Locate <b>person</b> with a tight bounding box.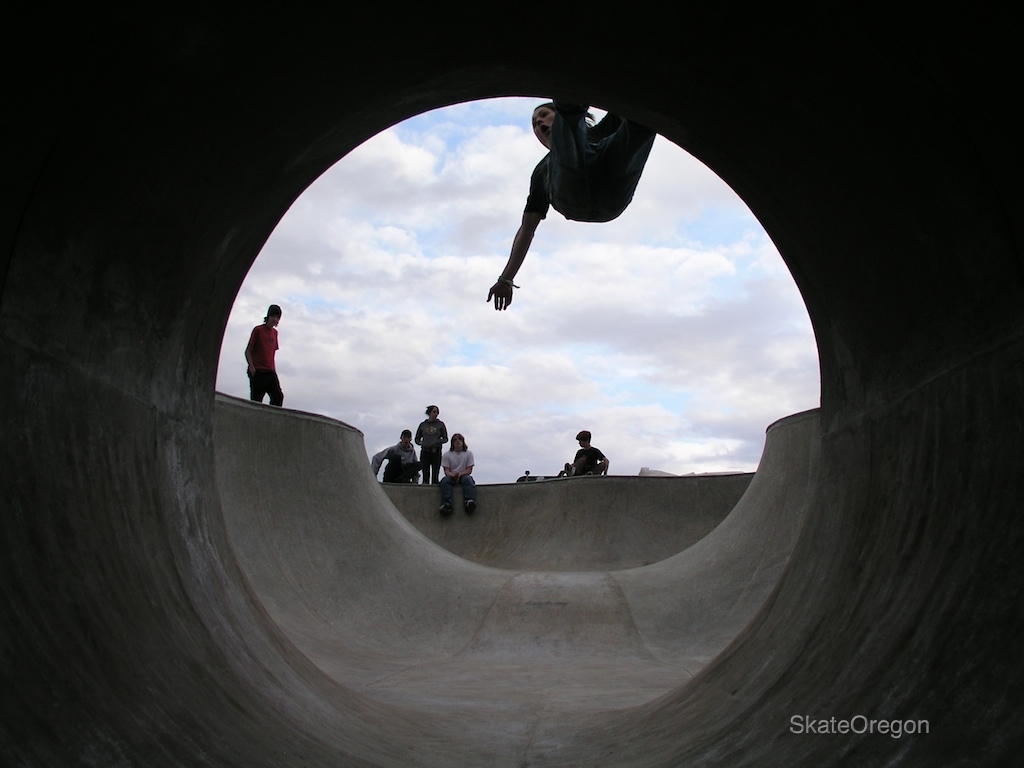
bbox(412, 402, 450, 485).
